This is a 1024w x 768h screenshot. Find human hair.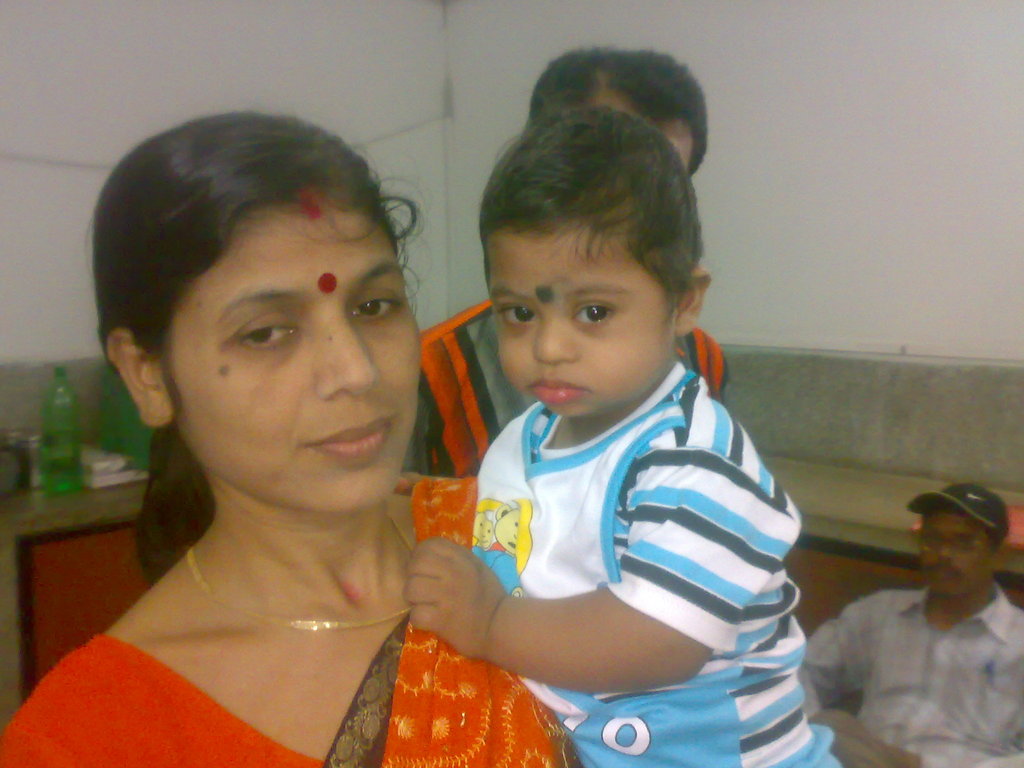
Bounding box: x1=917 y1=516 x2=1006 y2=553.
